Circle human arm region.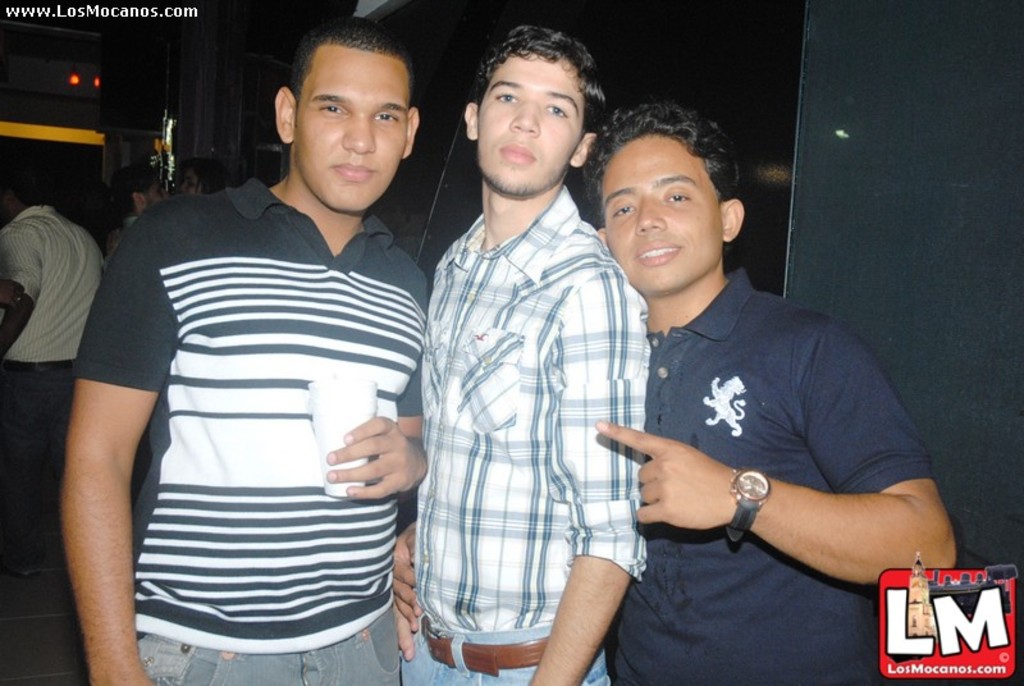
Region: 527/271/658/685.
